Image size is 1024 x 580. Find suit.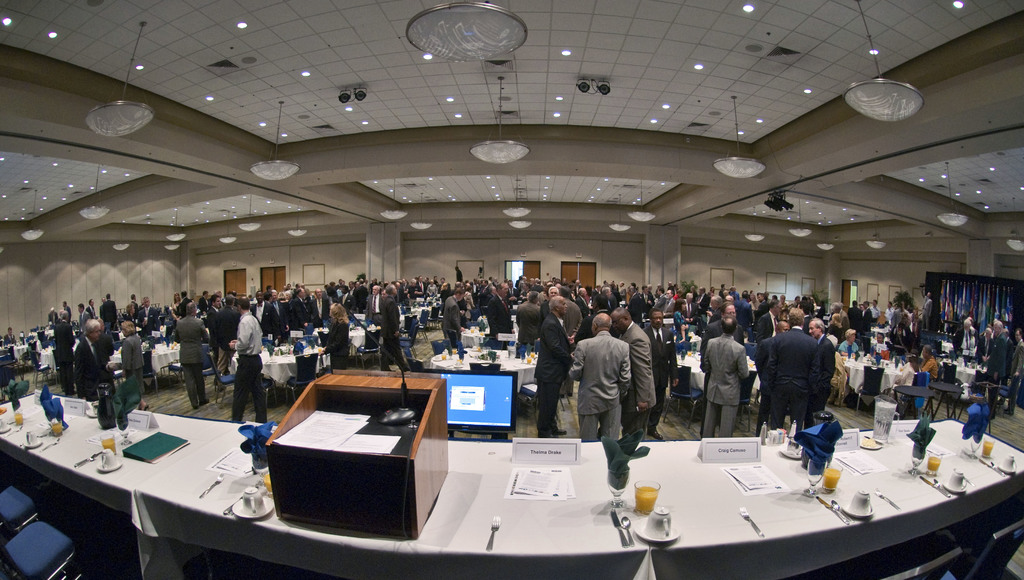
1011:338:1023:412.
